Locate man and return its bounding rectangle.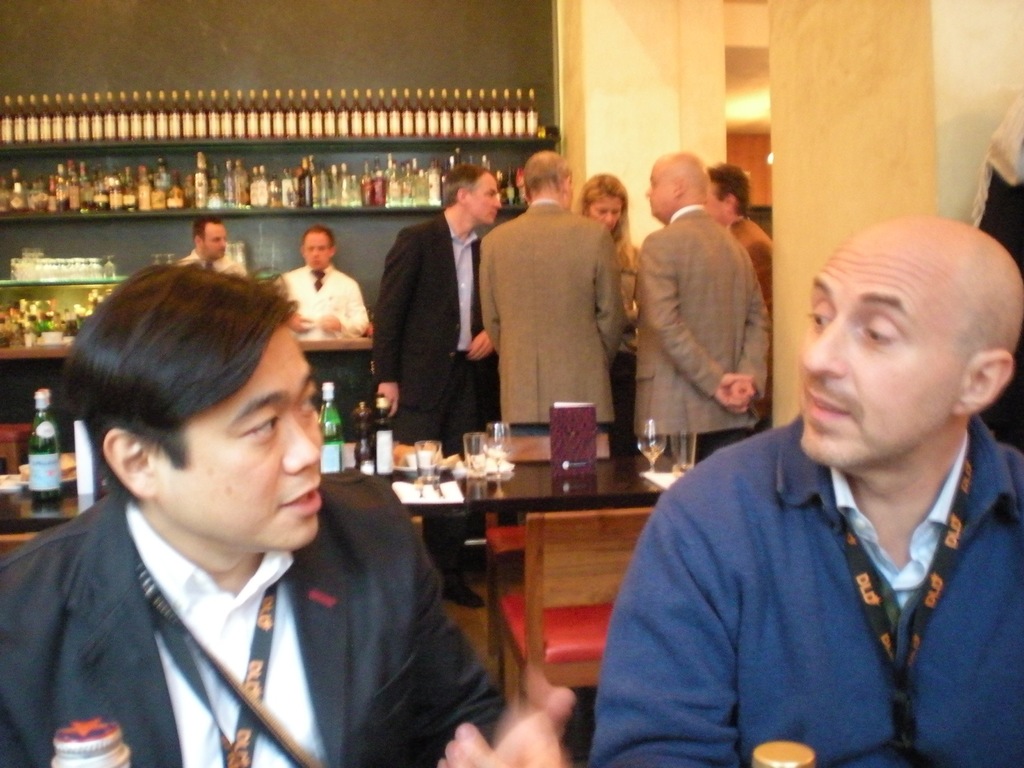
(179, 214, 251, 281).
